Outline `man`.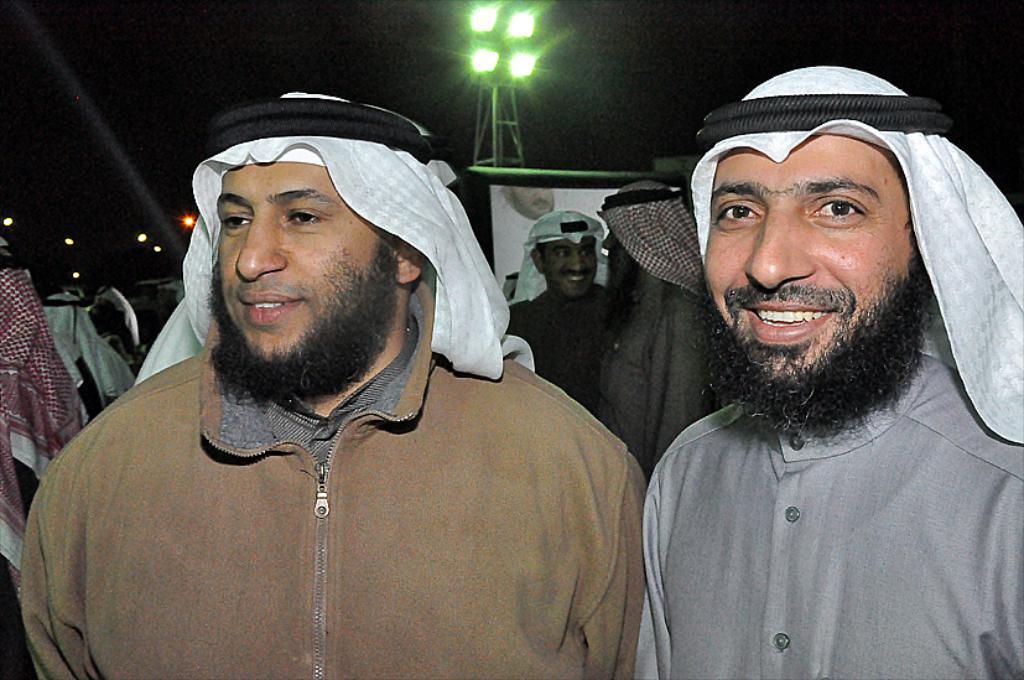
Outline: Rect(568, 47, 1023, 678).
